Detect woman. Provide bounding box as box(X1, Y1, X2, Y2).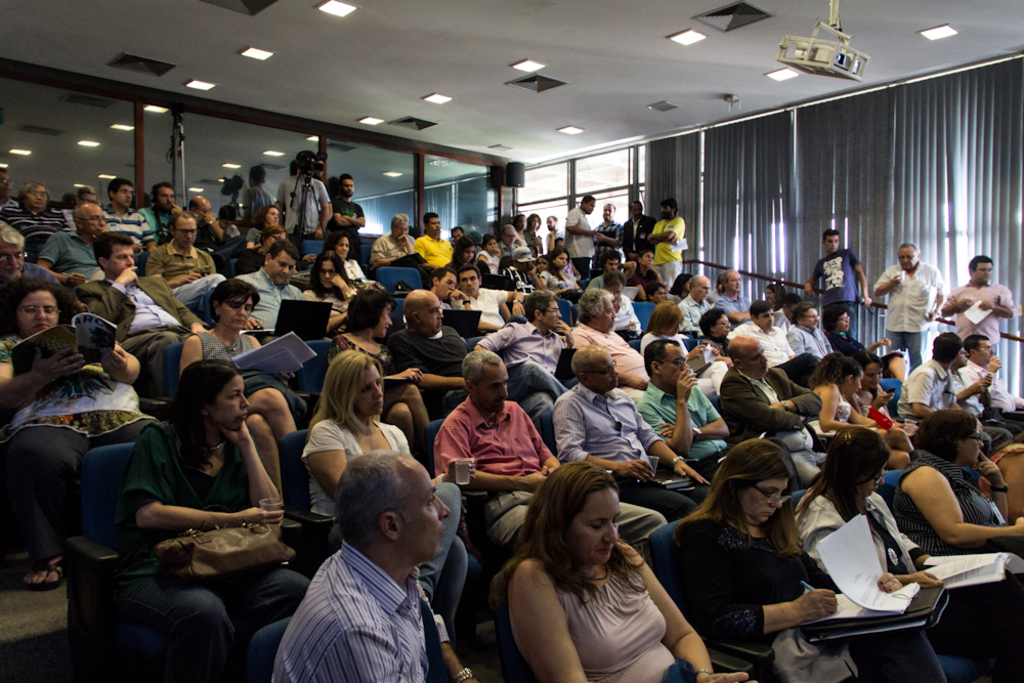
box(479, 232, 509, 275).
